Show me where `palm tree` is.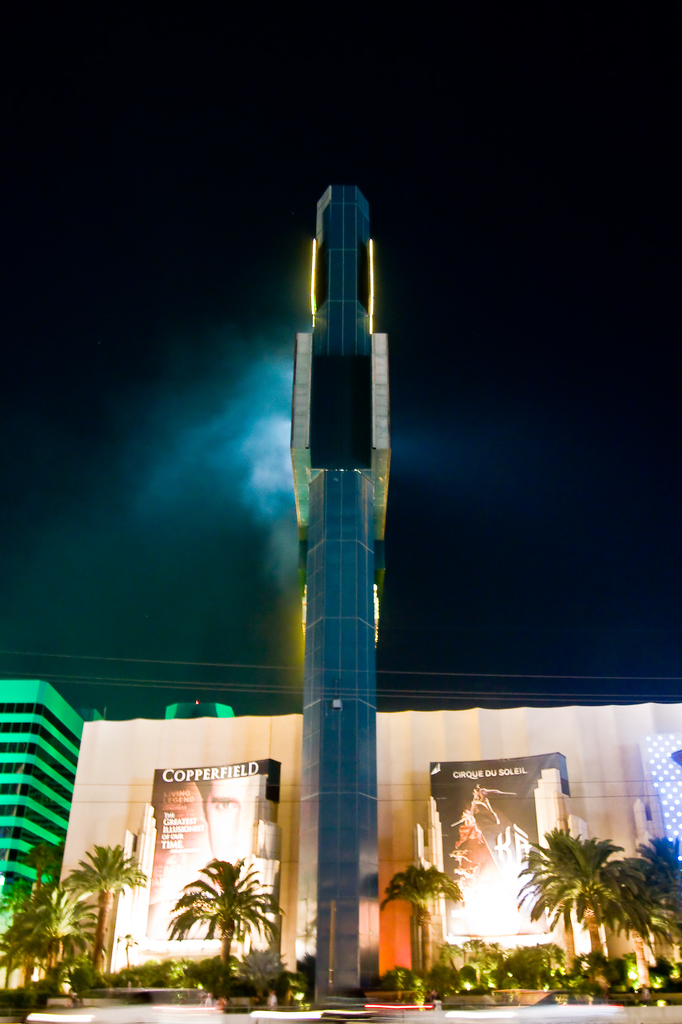
`palm tree` is at {"left": 379, "top": 863, "right": 467, "bottom": 994}.
